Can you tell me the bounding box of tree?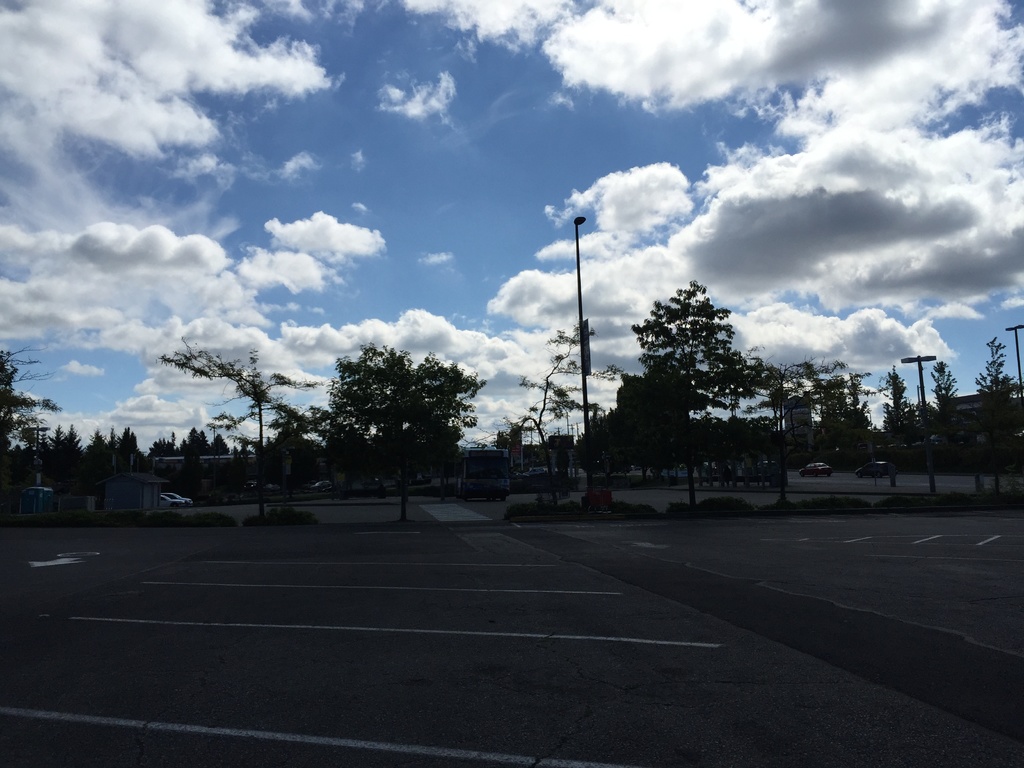
(left=612, top=252, right=780, bottom=513).
